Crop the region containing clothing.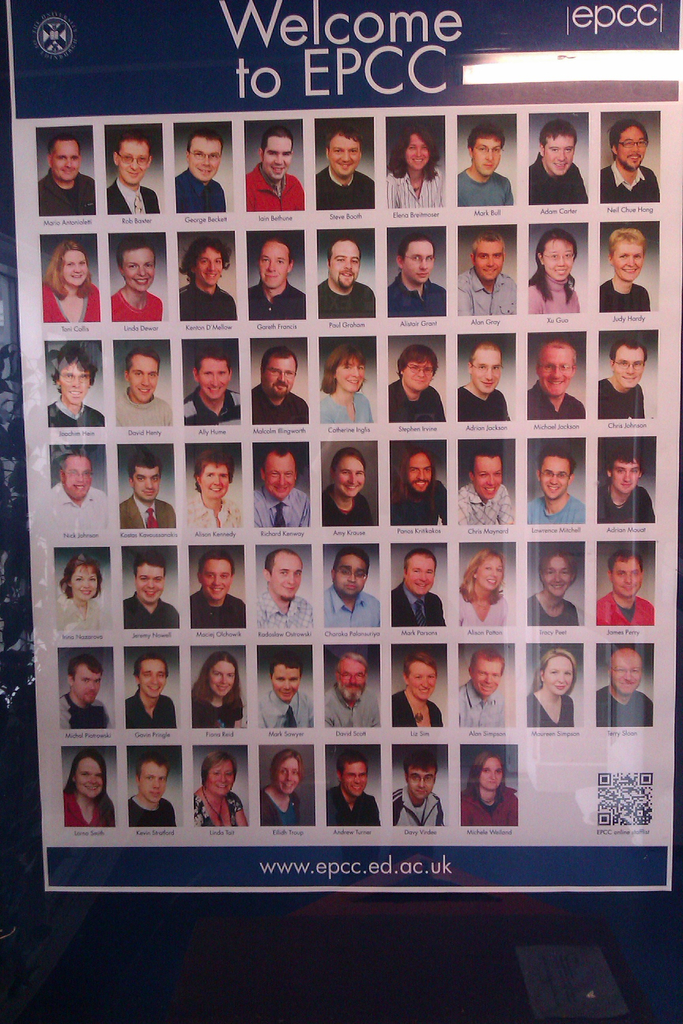
Crop region: (324, 783, 381, 825).
